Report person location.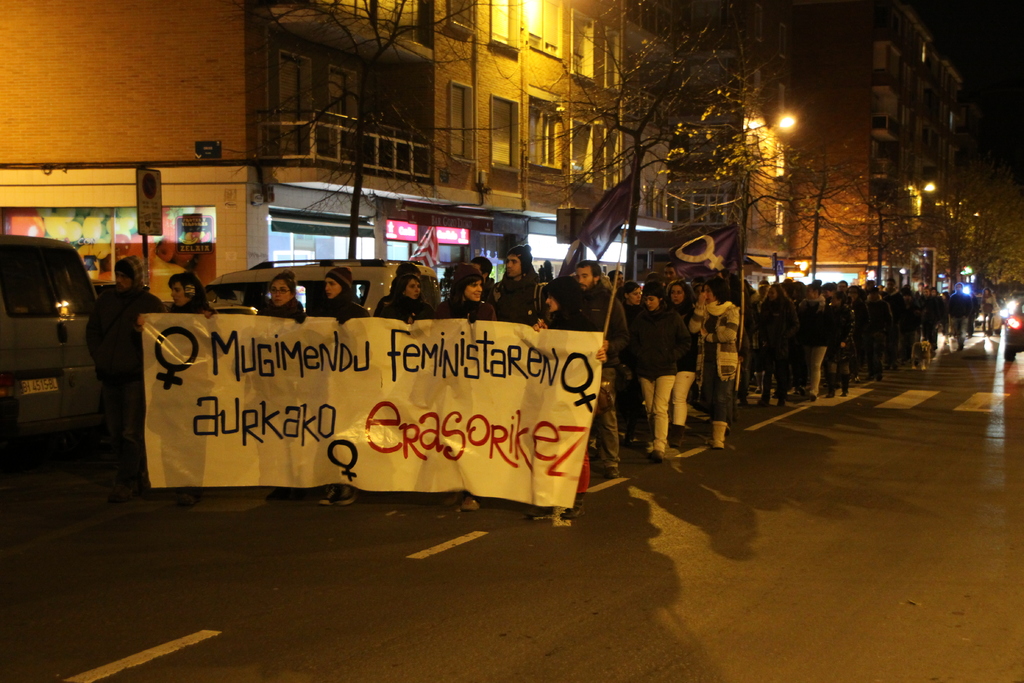
Report: <box>141,273,223,505</box>.
